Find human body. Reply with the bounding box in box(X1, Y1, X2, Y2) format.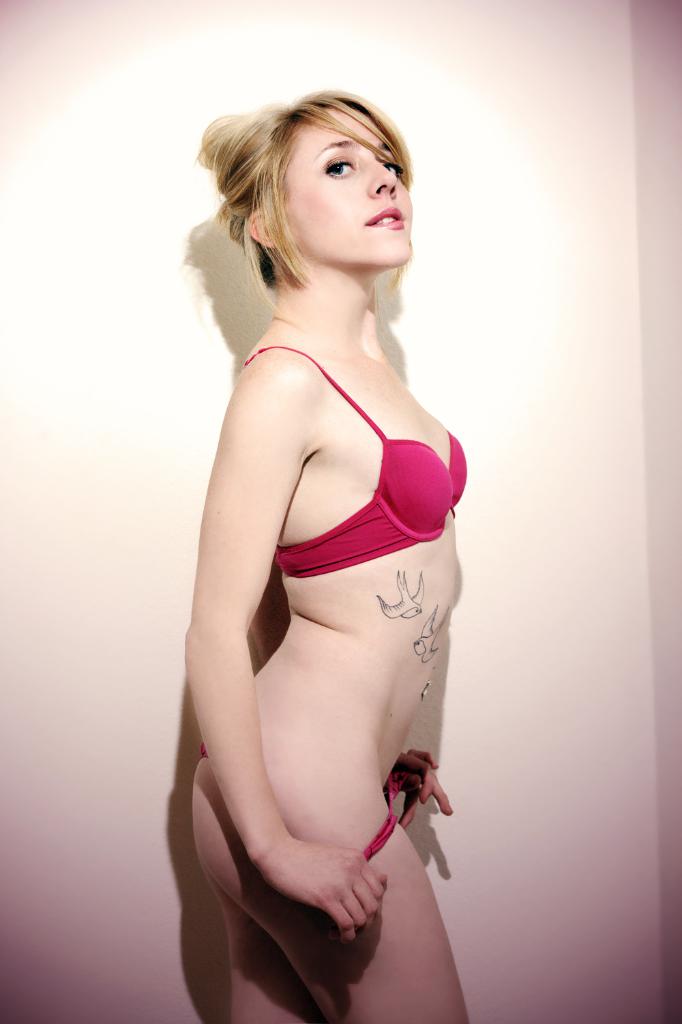
box(164, 92, 490, 1022).
